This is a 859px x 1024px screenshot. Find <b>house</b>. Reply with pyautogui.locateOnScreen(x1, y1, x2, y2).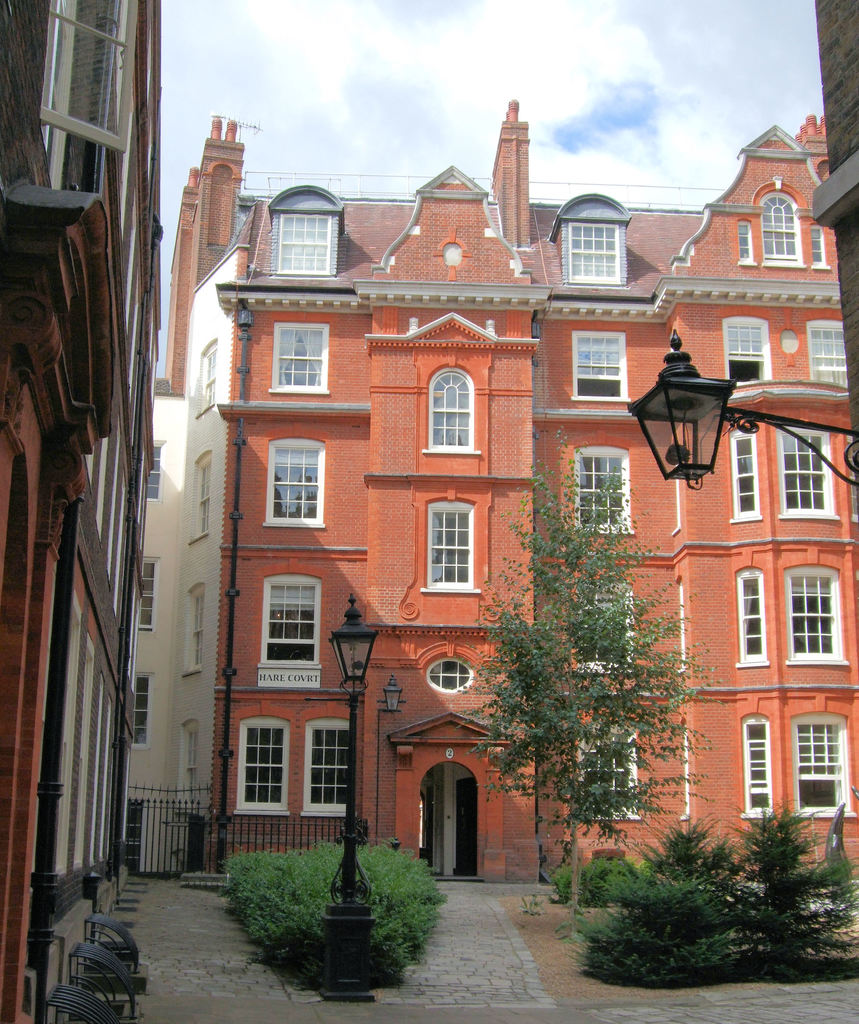
pyautogui.locateOnScreen(126, 374, 192, 877).
